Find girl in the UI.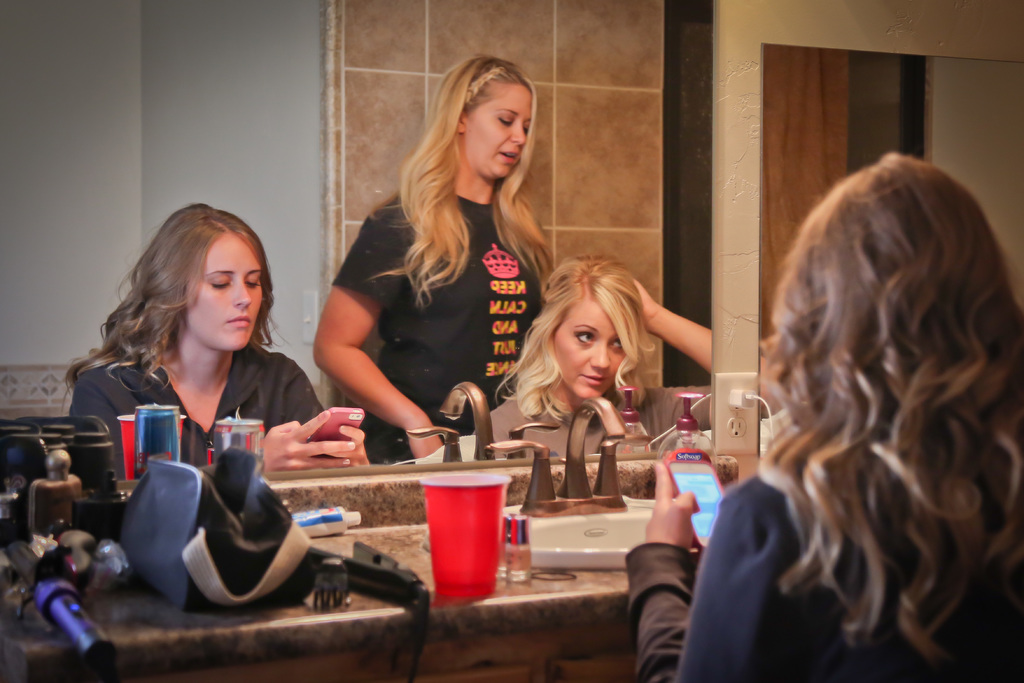
UI element at 63 201 375 470.
